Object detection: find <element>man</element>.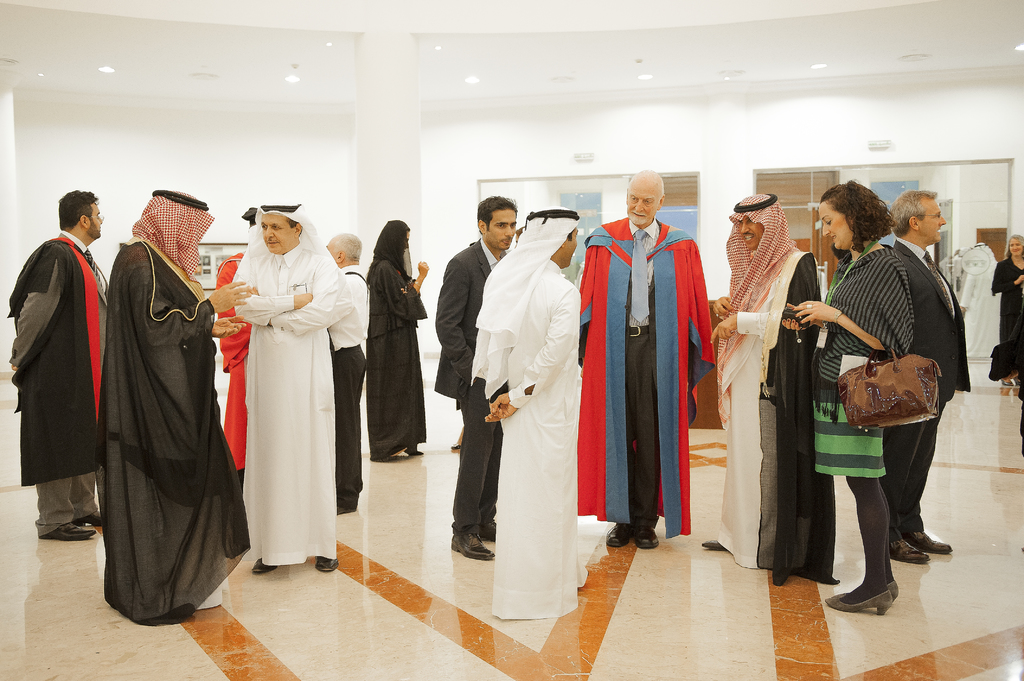
[left=470, top=201, right=588, bottom=619].
